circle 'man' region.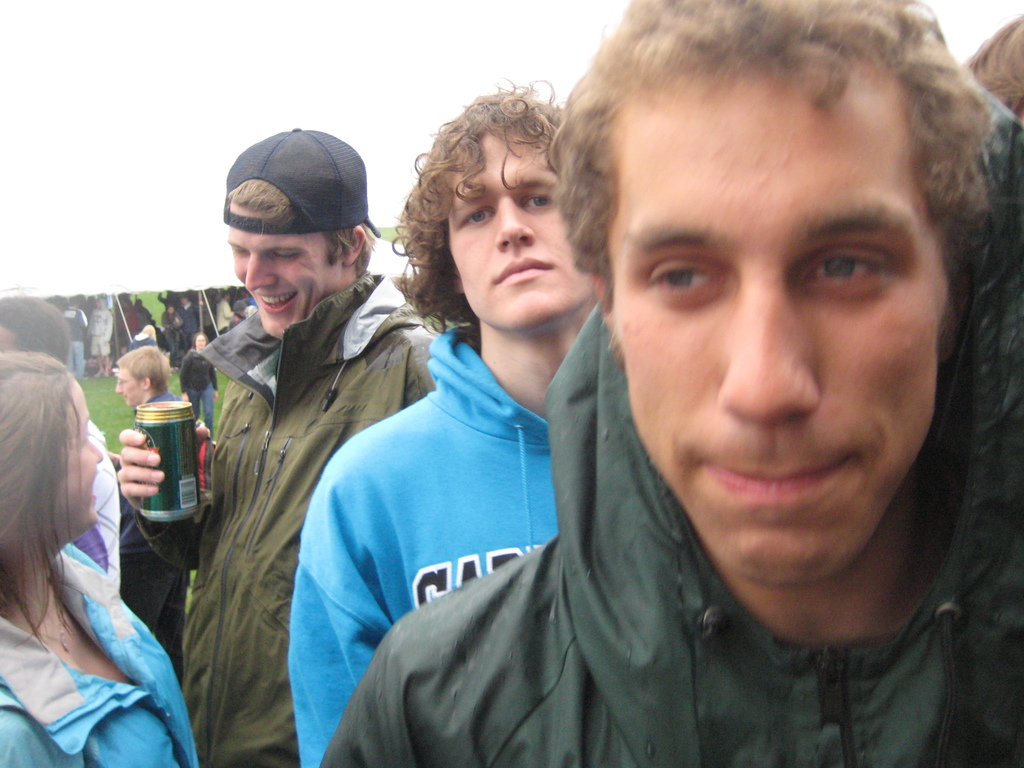
Region: BBox(115, 294, 137, 340).
